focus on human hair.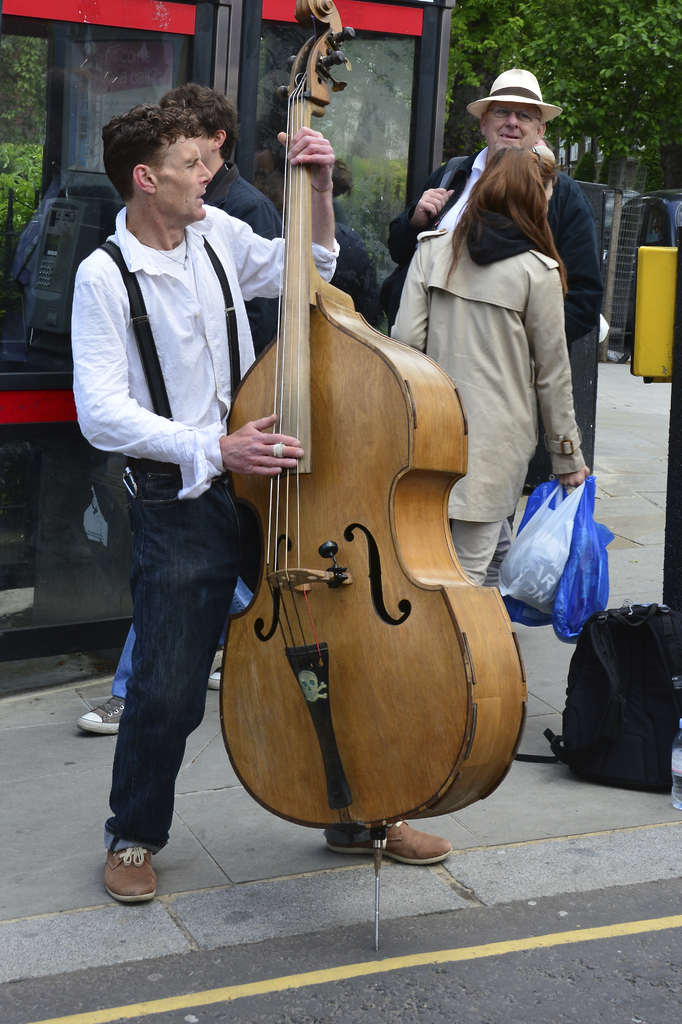
Focused at [100,98,197,195].
